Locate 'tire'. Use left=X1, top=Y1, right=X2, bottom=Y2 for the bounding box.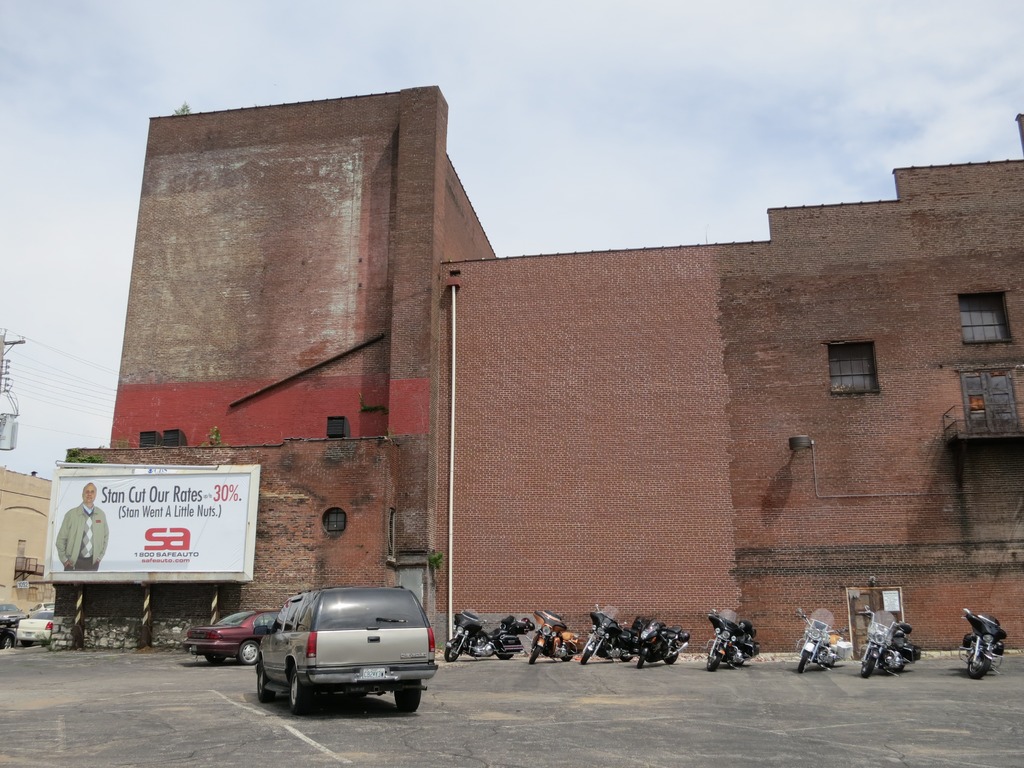
left=201, top=653, right=228, bottom=666.
